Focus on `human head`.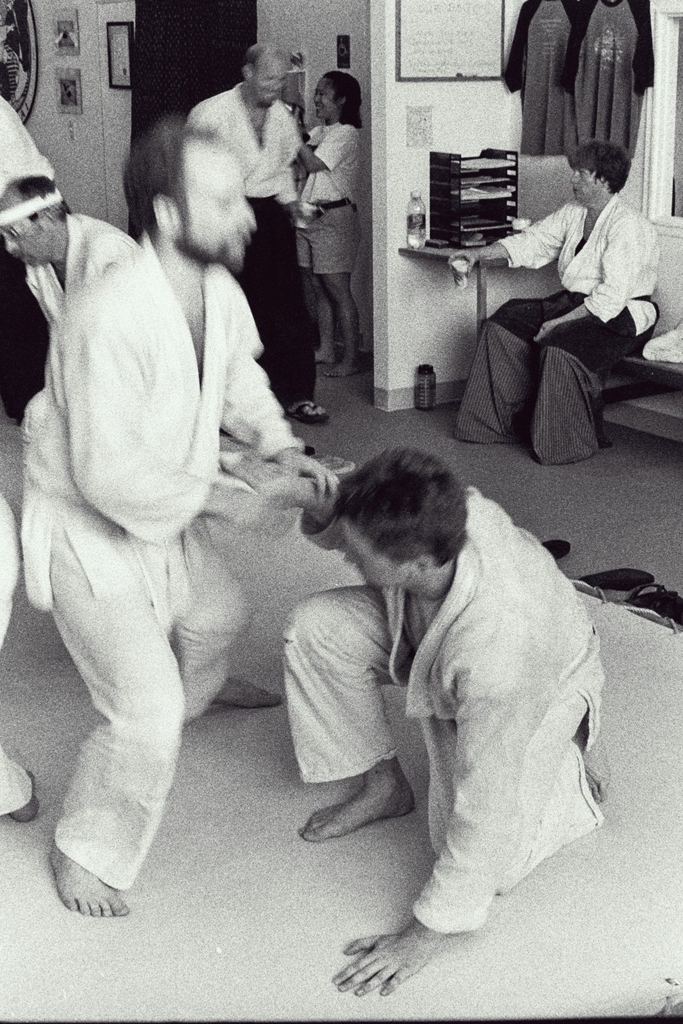
Focused at box=[342, 439, 472, 584].
